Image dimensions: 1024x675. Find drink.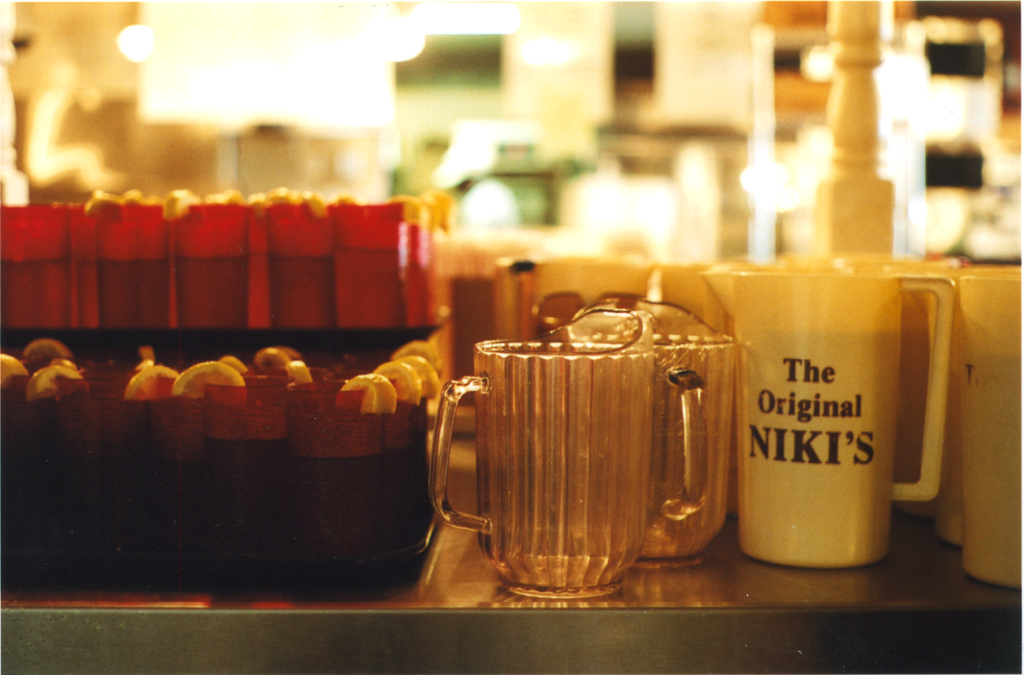
[175,253,246,330].
